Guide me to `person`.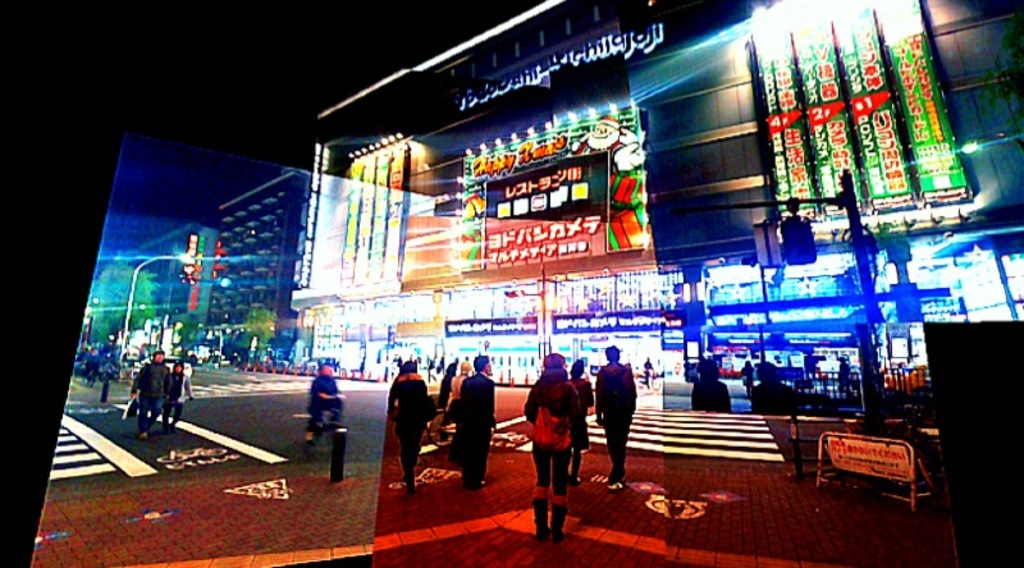
Guidance: box=[157, 348, 193, 427].
